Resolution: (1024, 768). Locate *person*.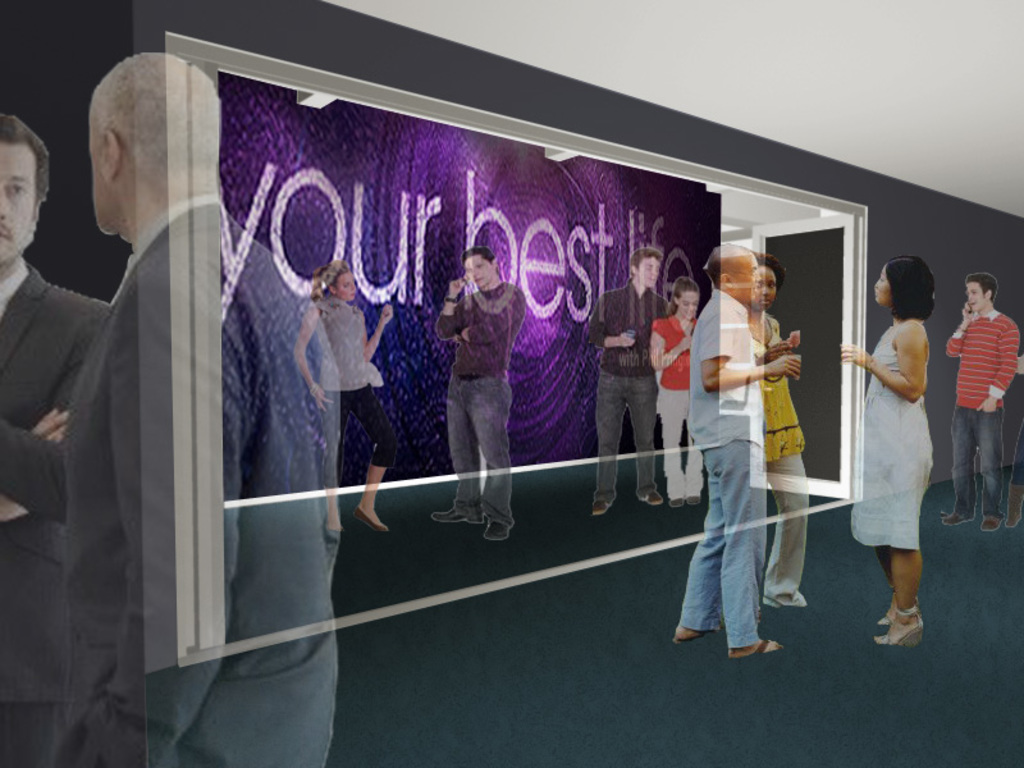
3,111,118,767.
